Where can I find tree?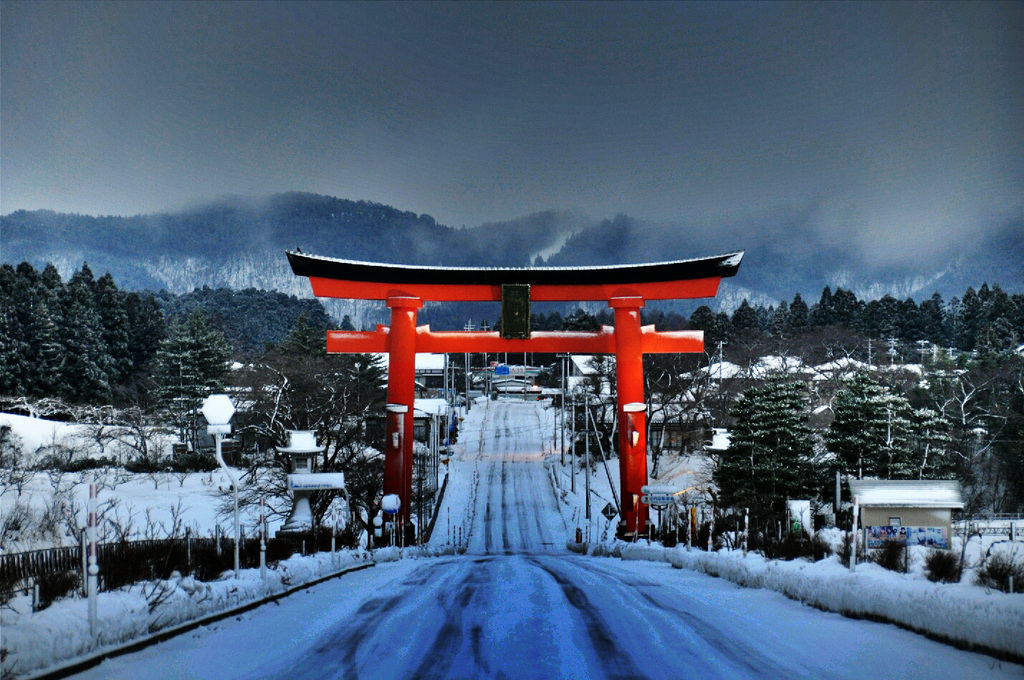
You can find it at bbox=[965, 308, 1023, 519].
